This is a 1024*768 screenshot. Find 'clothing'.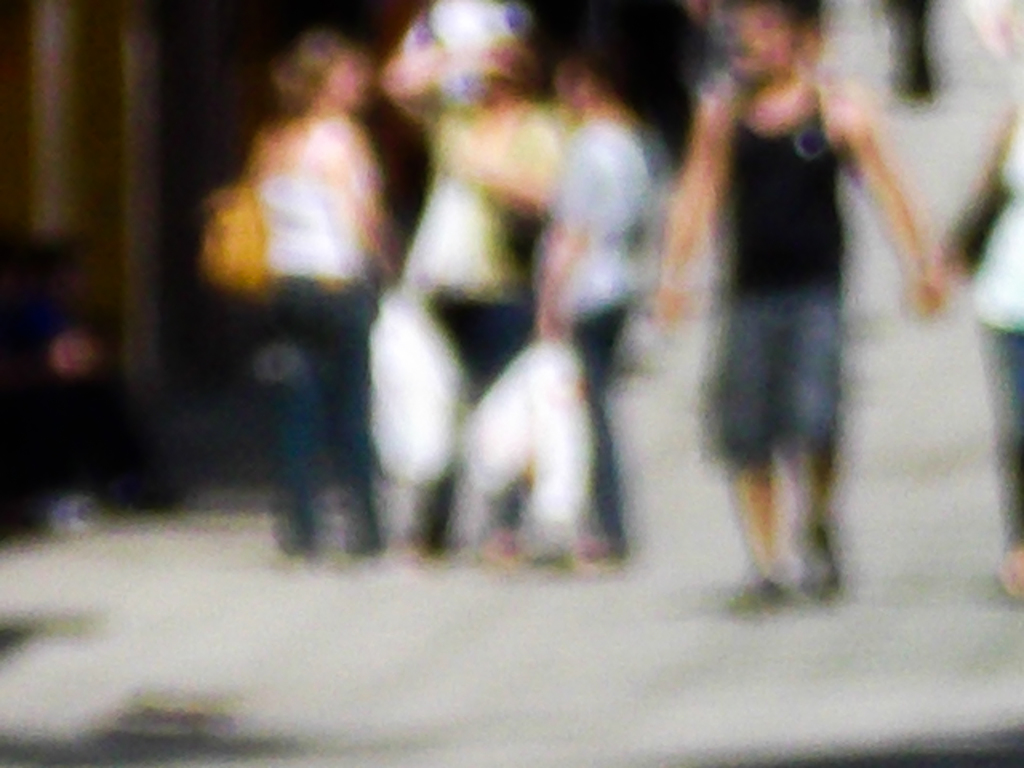
Bounding box: region(250, 132, 385, 558).
